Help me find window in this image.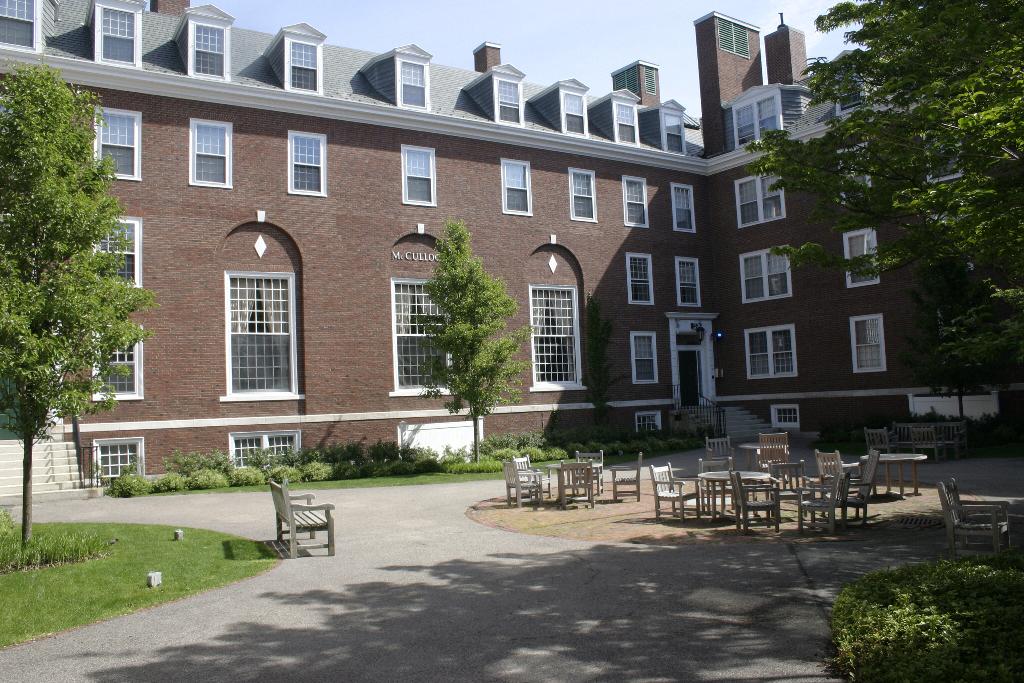
Found it: box=[626, 252, 655, 308].
